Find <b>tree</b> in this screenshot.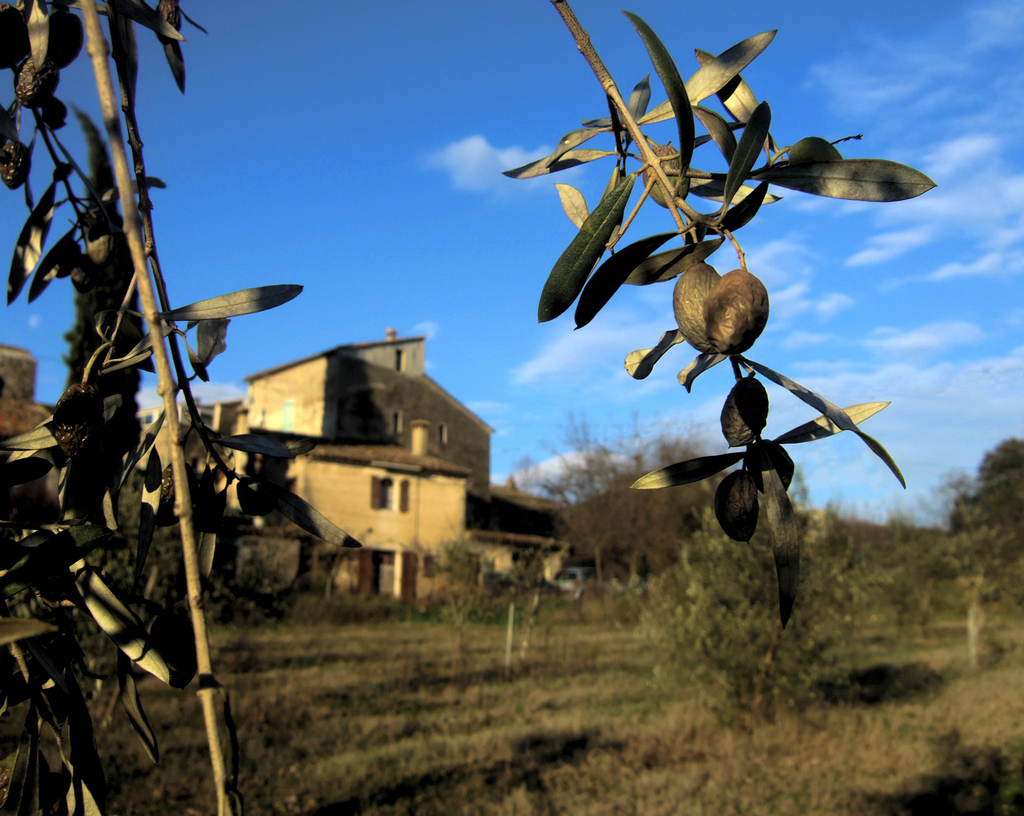
The bounding box for <b>tree</b> is bbox=[0, 0, 941, 815].
